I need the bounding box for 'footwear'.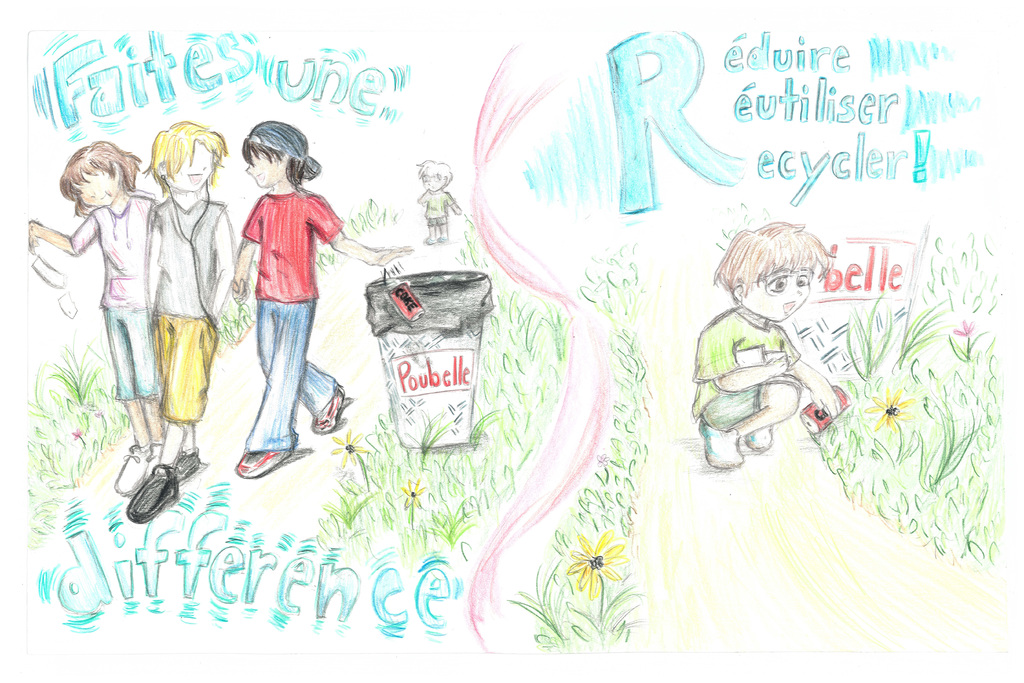
Here it is: 236:442:294:483.
